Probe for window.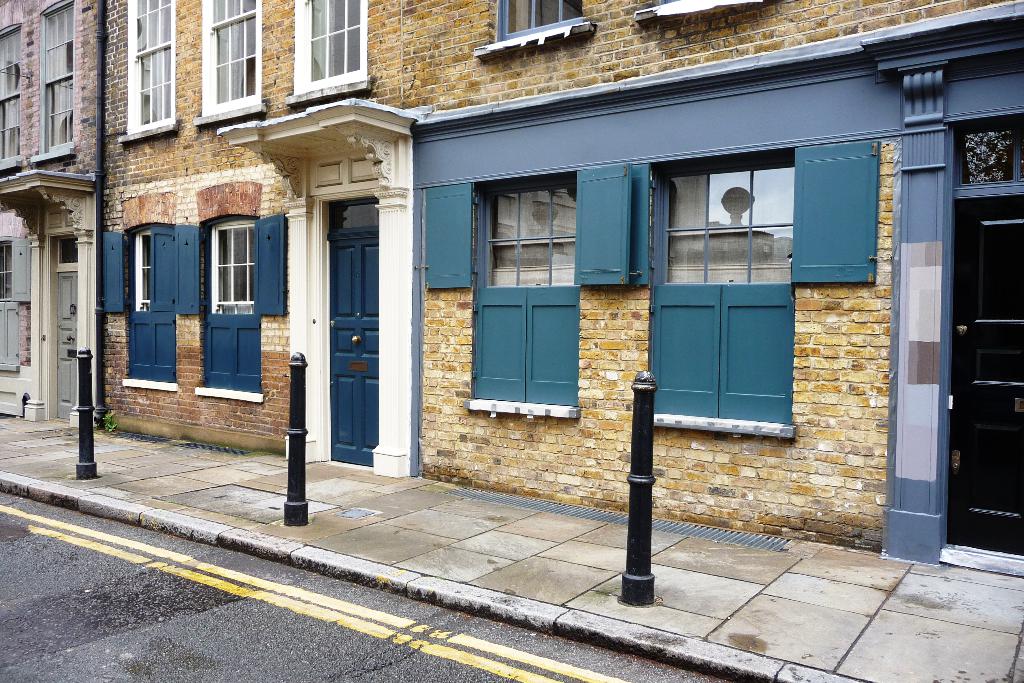
Probe result: (192, 0, 262, 128).
